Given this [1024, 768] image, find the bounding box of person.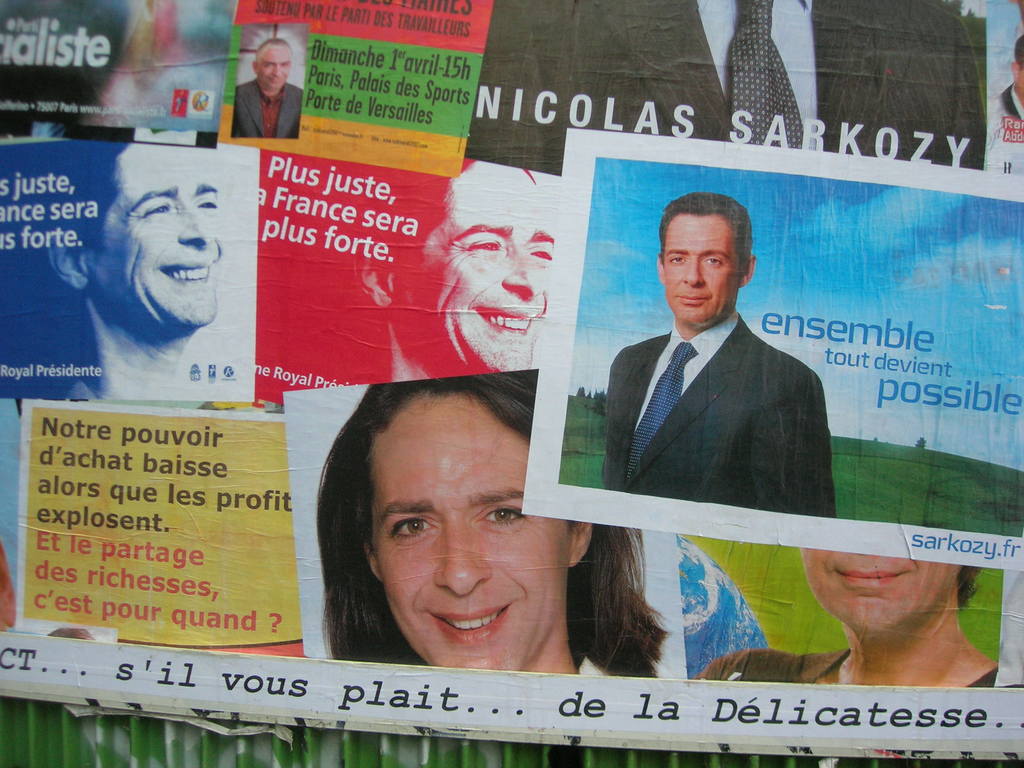
602:177:833:580.
